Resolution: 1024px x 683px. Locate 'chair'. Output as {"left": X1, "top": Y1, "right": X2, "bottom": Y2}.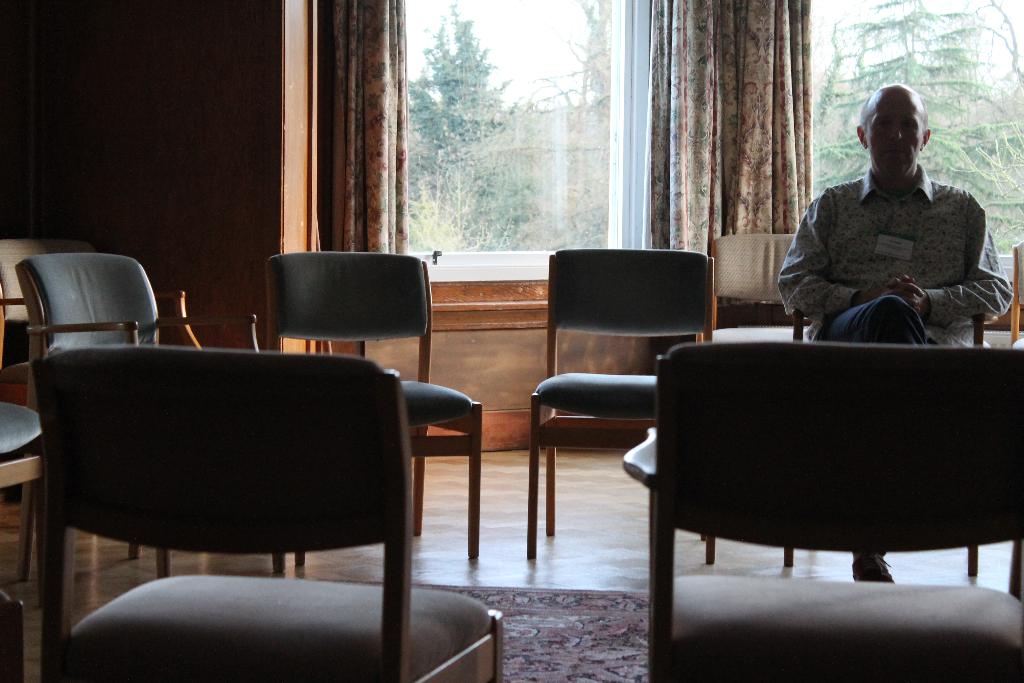
{"left": 30, "top": 343, "right": 508, "bottom": 682}.
